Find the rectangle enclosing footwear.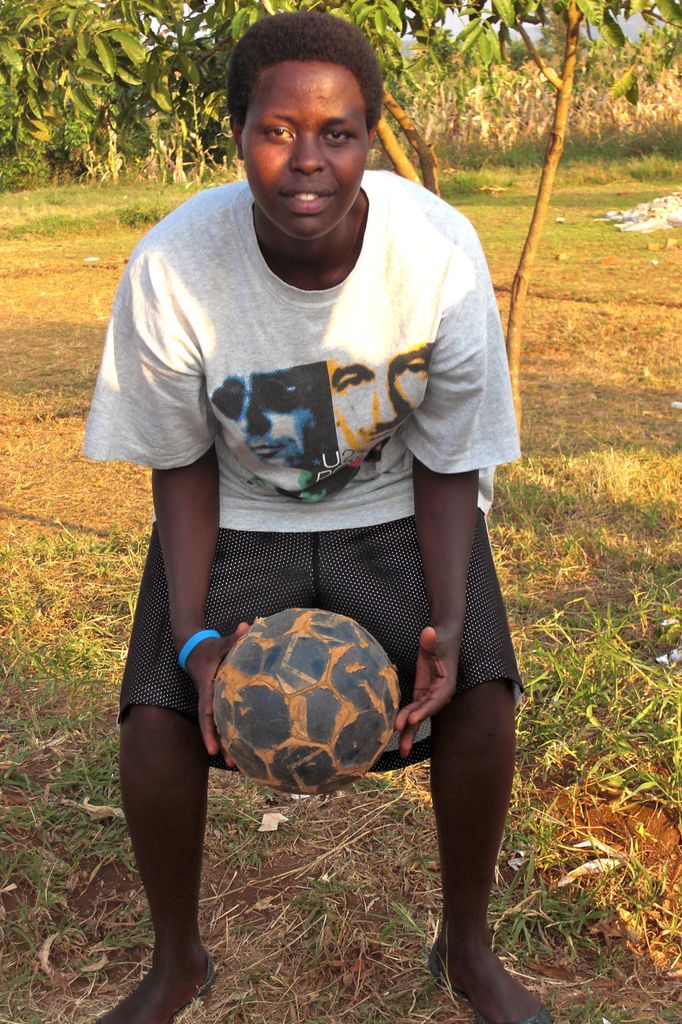
locate(428, 941, 553, 1023).
